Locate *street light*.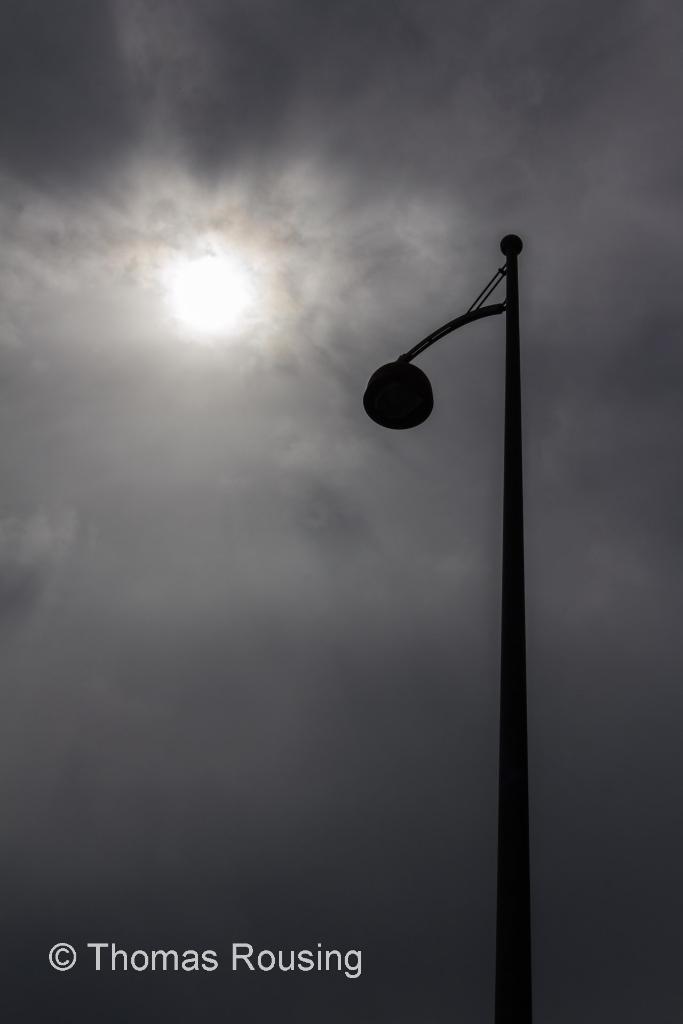
Bounding box: {"x1": 358, "y1": 233, "x2": 534, "y2": 1023}.
